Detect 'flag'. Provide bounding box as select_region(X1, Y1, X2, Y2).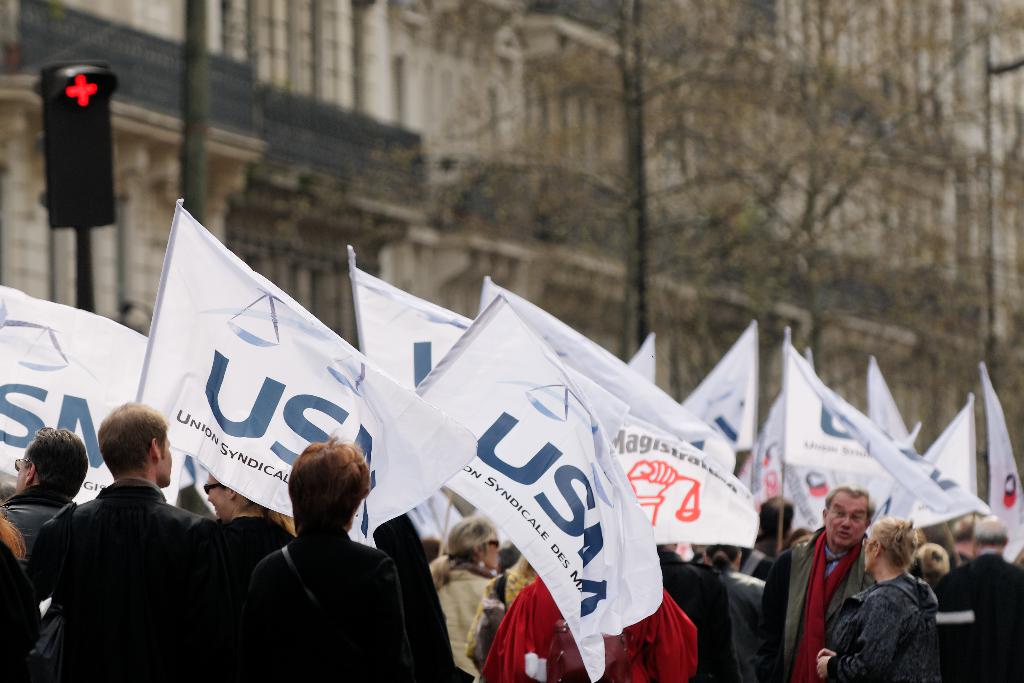
select_region(630, 329, 662, 386).
